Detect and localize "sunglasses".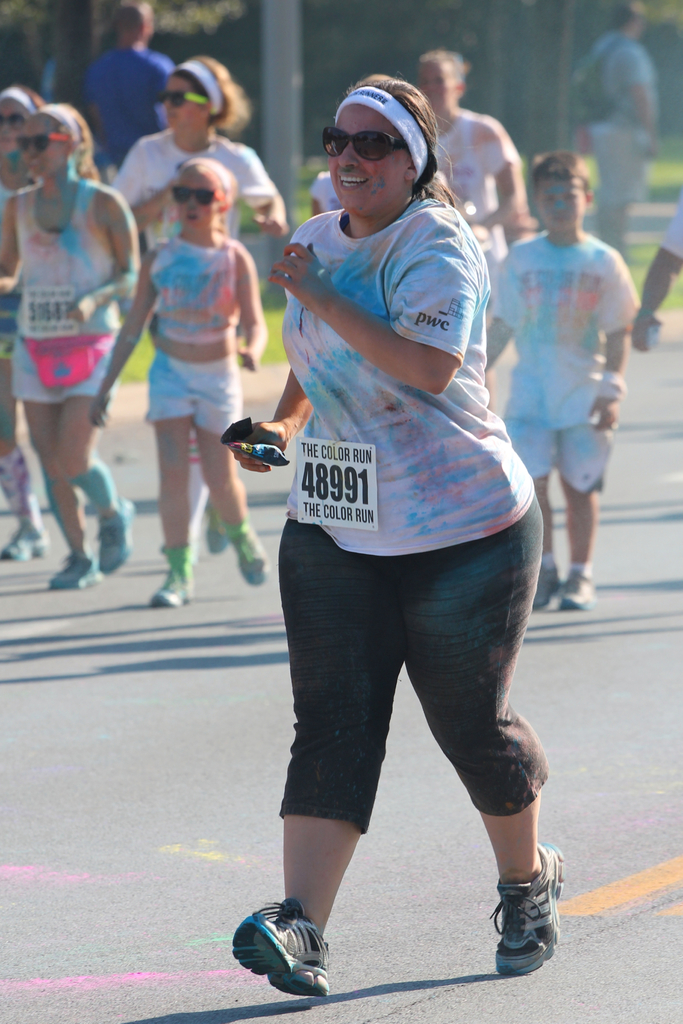
Localized at detection(0, 113, 29, 131).
